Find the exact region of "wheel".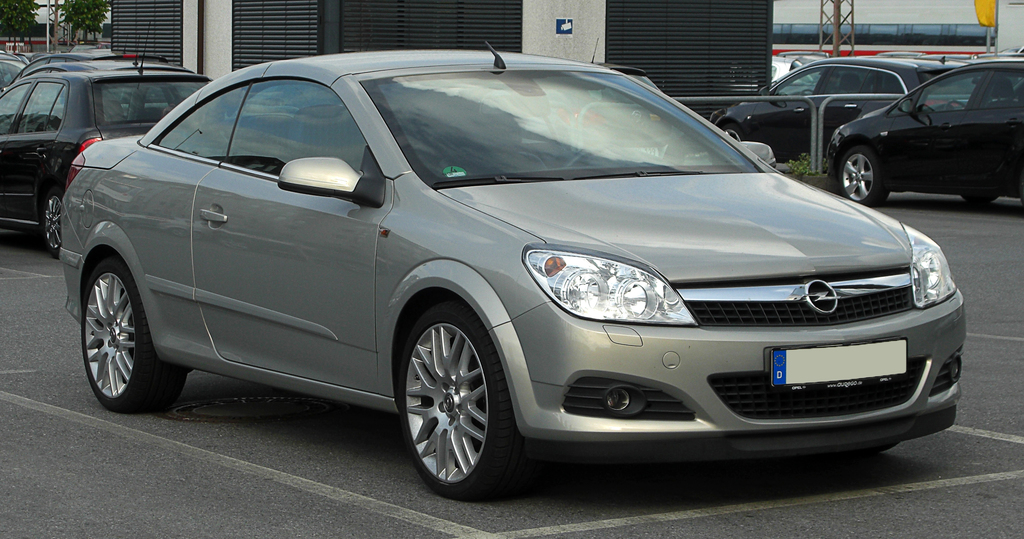
Exact region: <region>841, 144, 884, 207</region>.
